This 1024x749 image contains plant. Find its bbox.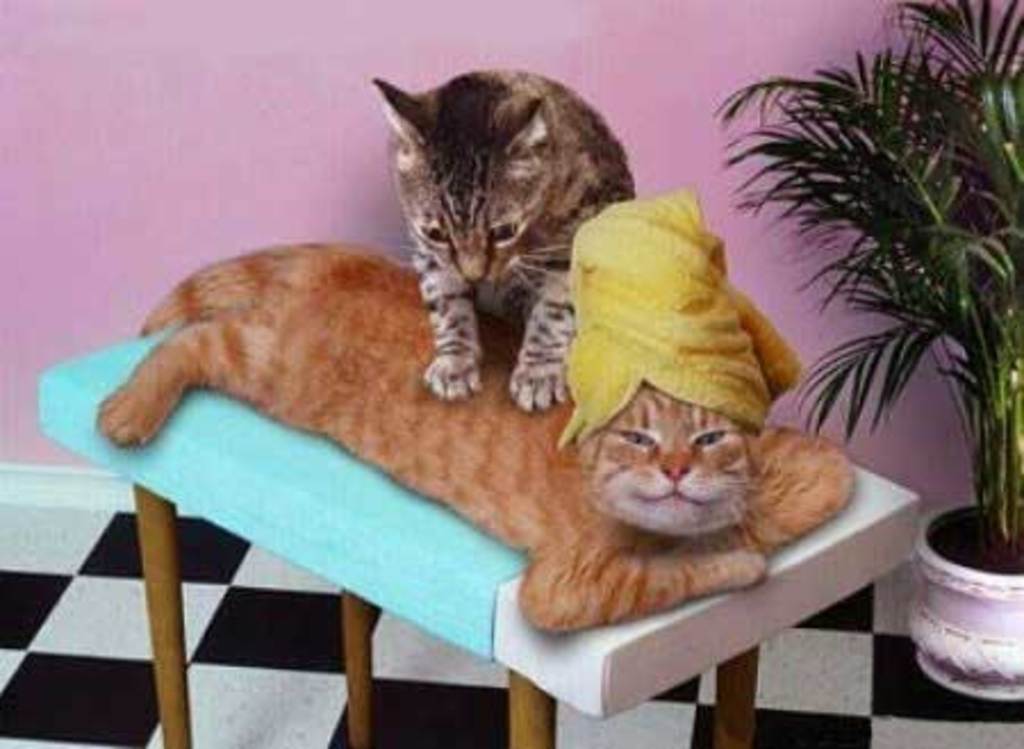
724 9 1017 508.
